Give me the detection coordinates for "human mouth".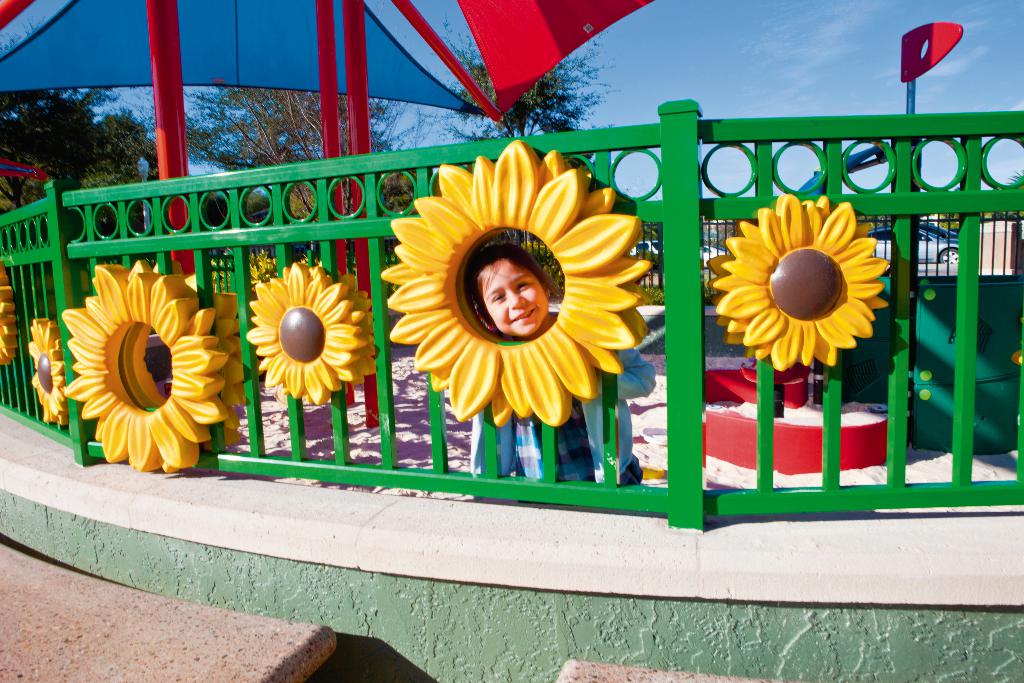
left=507, top=305, right=535, bottom=324.
